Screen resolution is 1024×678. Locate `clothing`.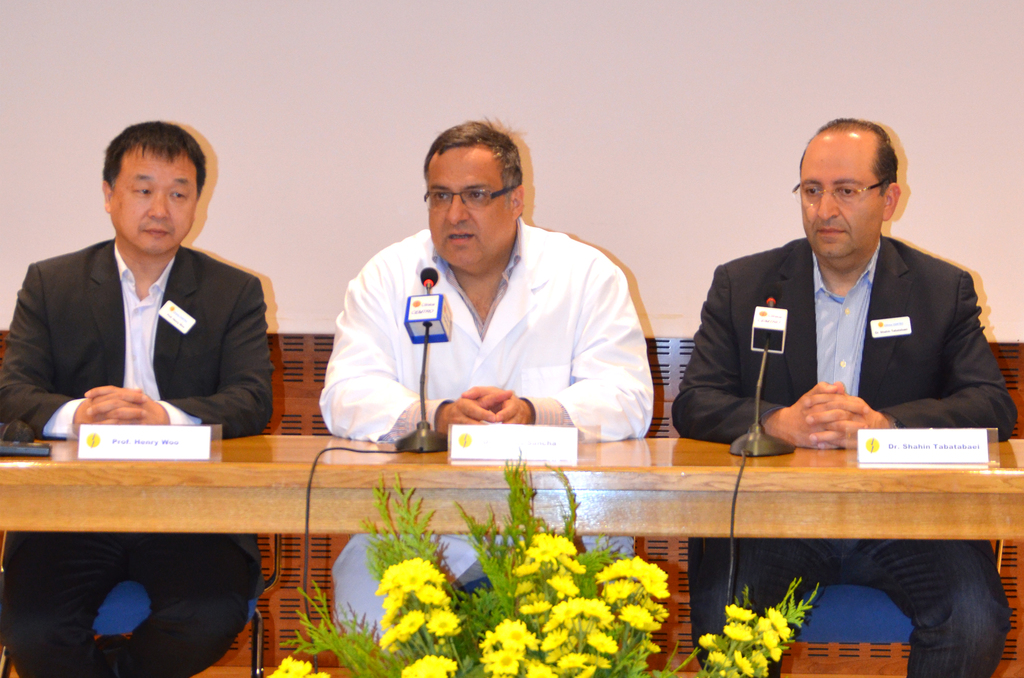
<box>0,236,276,677</box>.
